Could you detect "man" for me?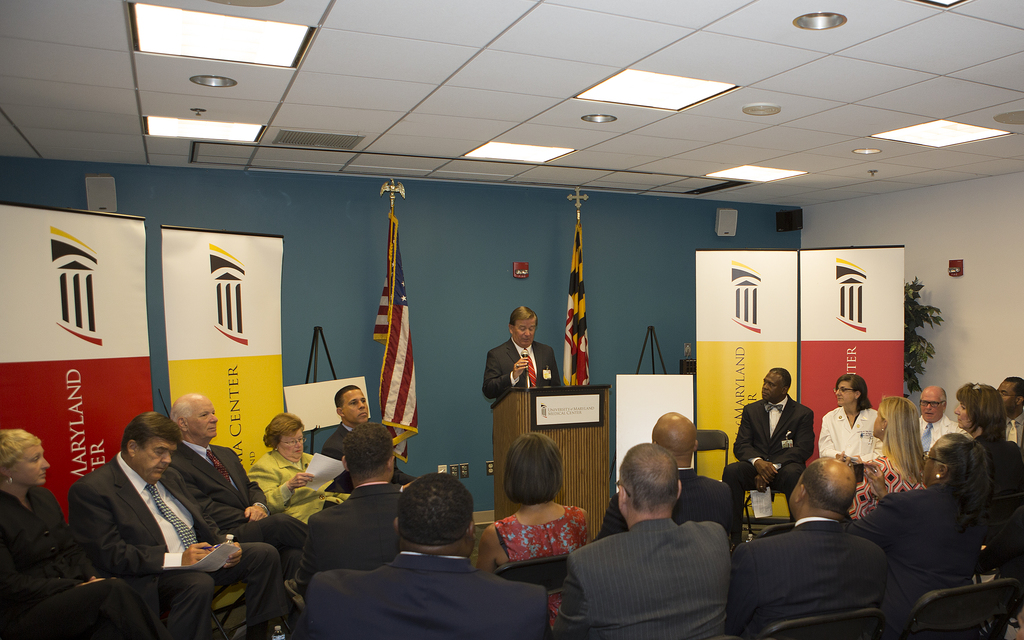
Detection result: x1=61 y1=410 x2=282 y2=639.
